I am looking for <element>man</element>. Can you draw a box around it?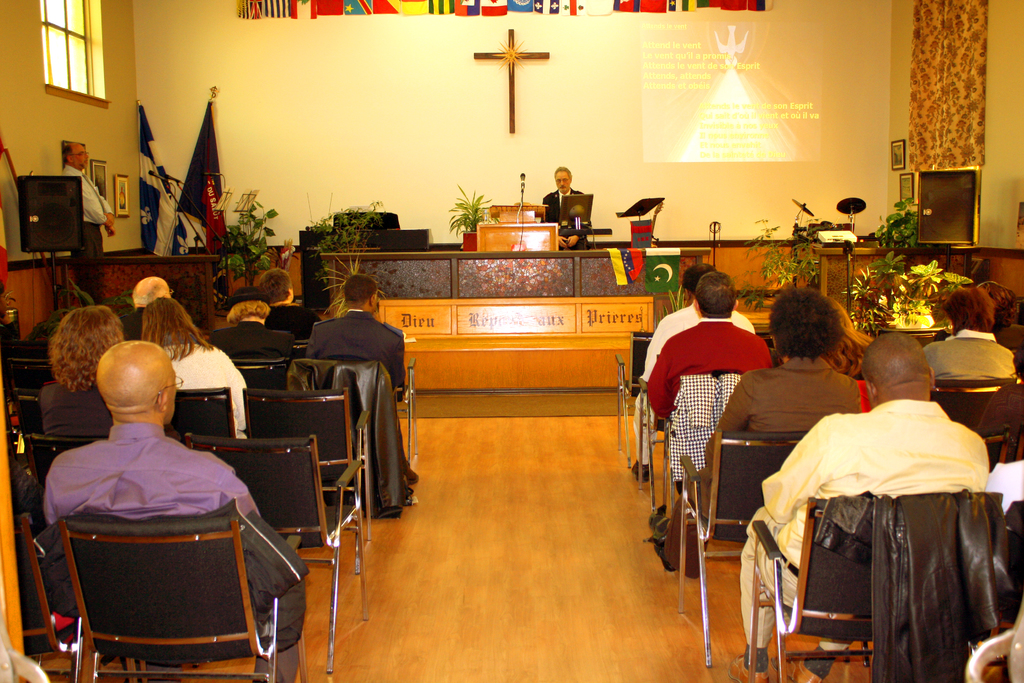
Sure, the bounding box is 35/334/298/682.
